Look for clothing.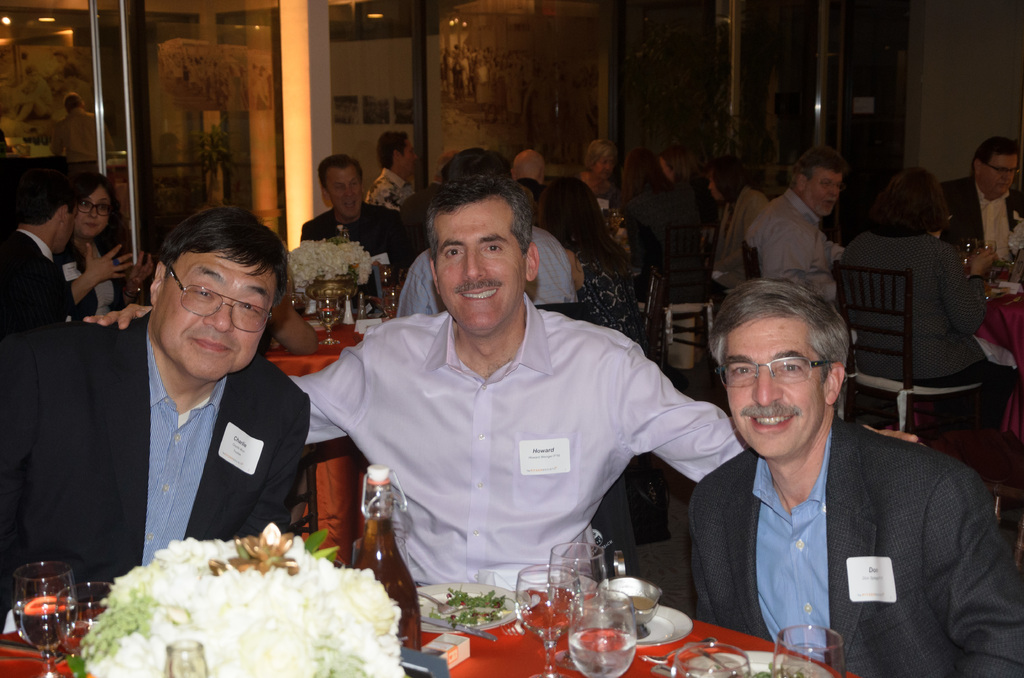
Found: <bbox>0, 323, 312, 626</bbox>.
